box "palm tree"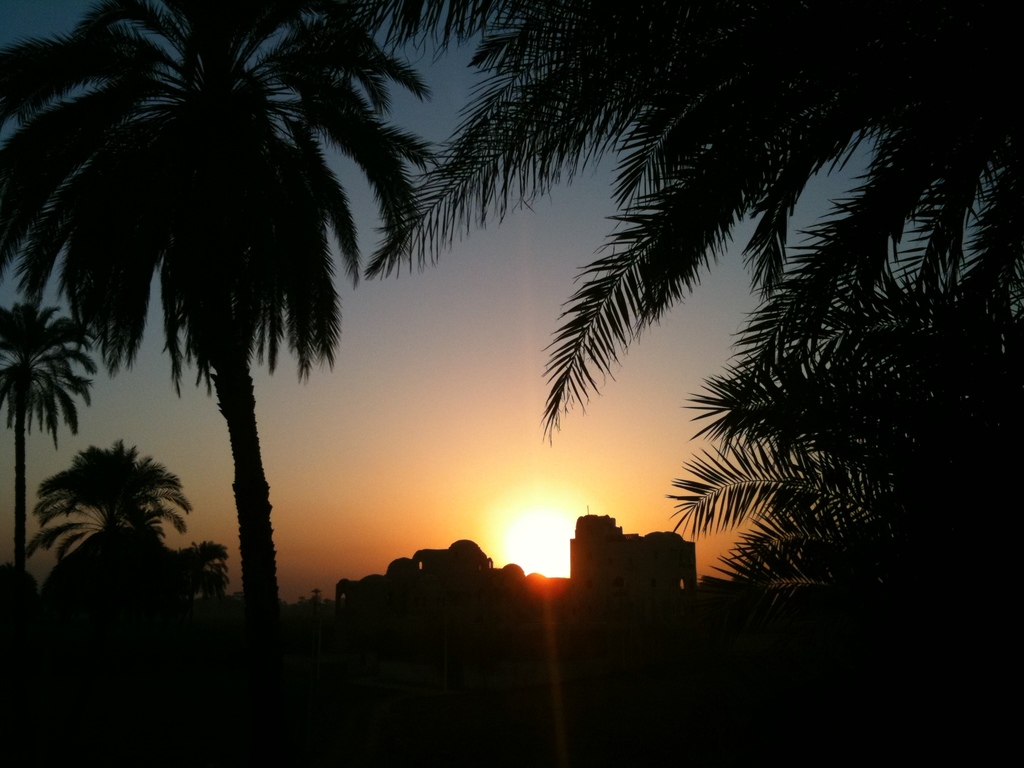
bbox=(0, 294, 94, 532)
